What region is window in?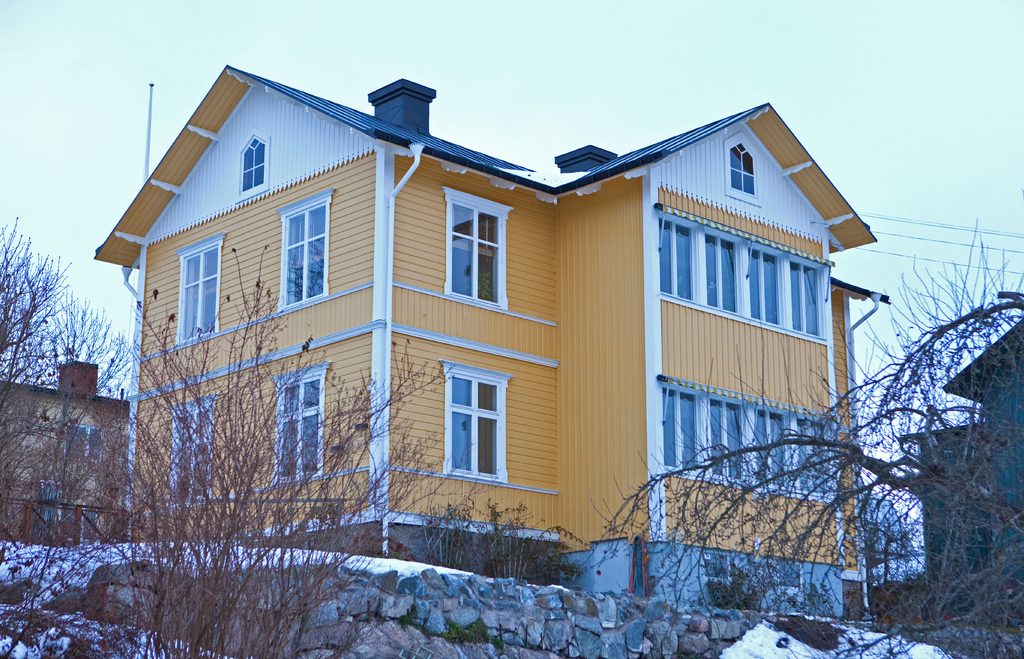
bbox=[174, 232, 225, 343].
